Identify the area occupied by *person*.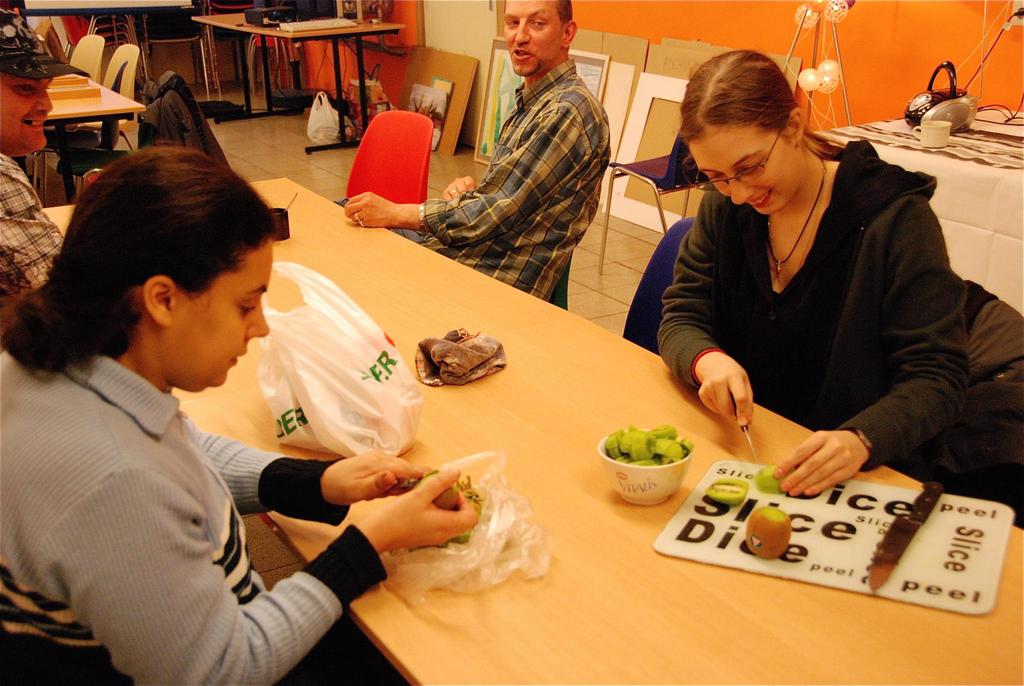
Area: crop(0, 12, 68, 303).
